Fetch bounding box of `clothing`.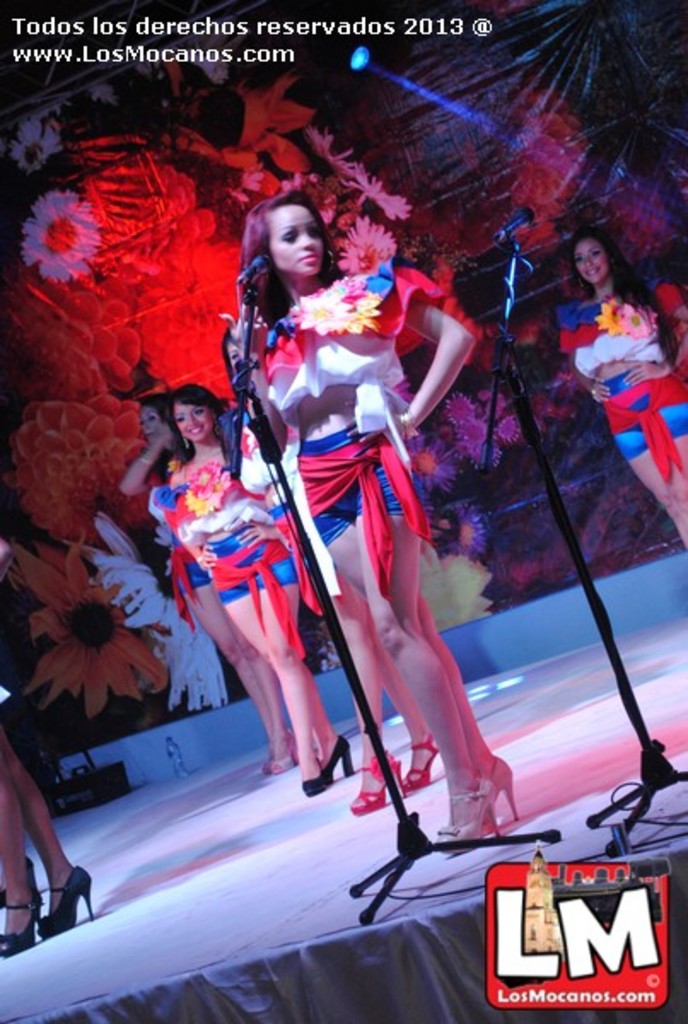
Bbox: region(0, 686, 10, 705).
